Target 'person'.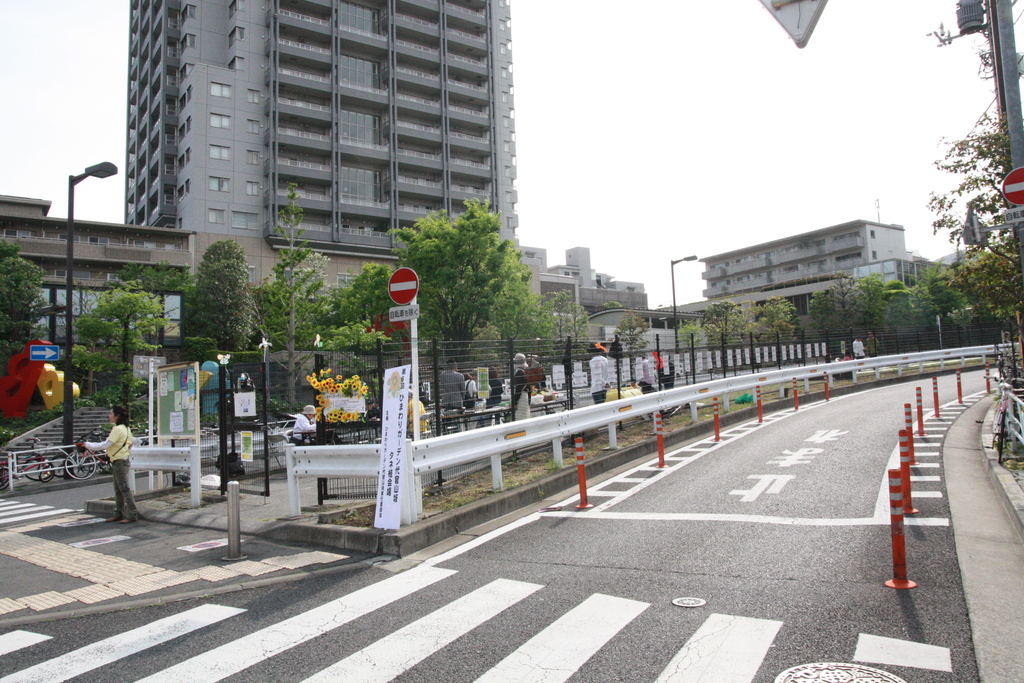
Target region: rect(83, 406, 141, 524).
